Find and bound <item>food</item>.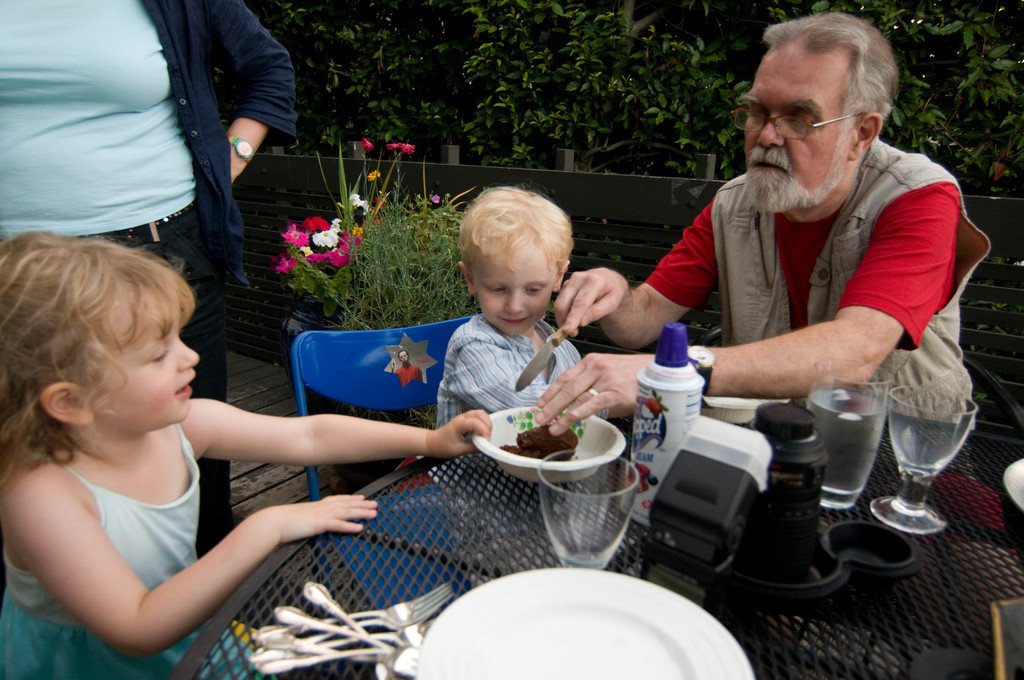
Bound: 504 425 572 460.
